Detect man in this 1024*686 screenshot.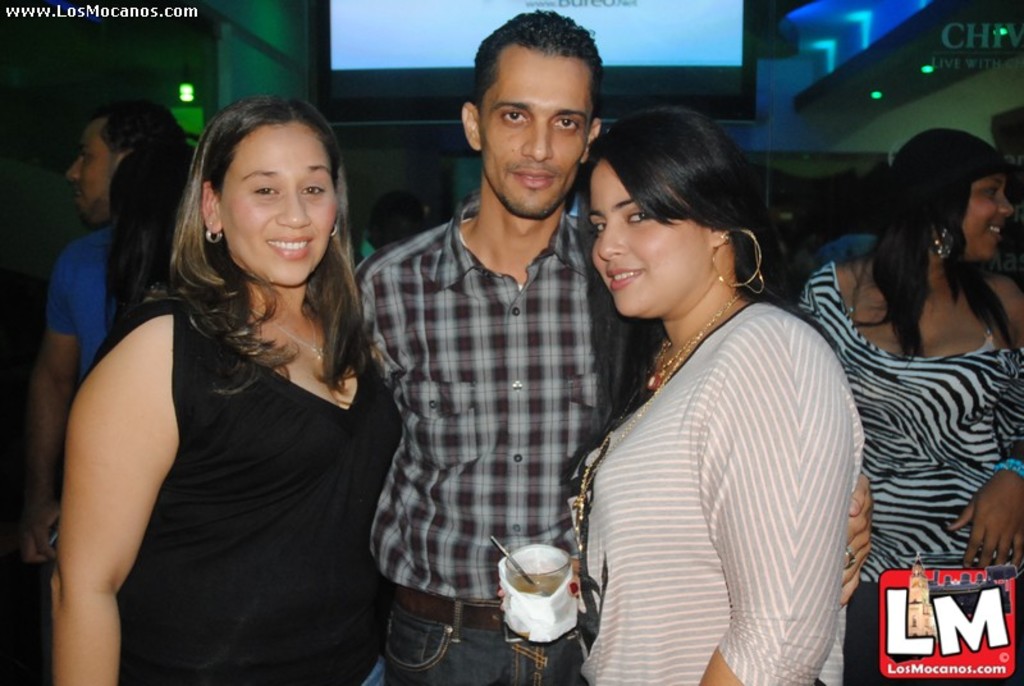
Detection: pyautogui.locateOnScreen(360, 18, 634, 685).
